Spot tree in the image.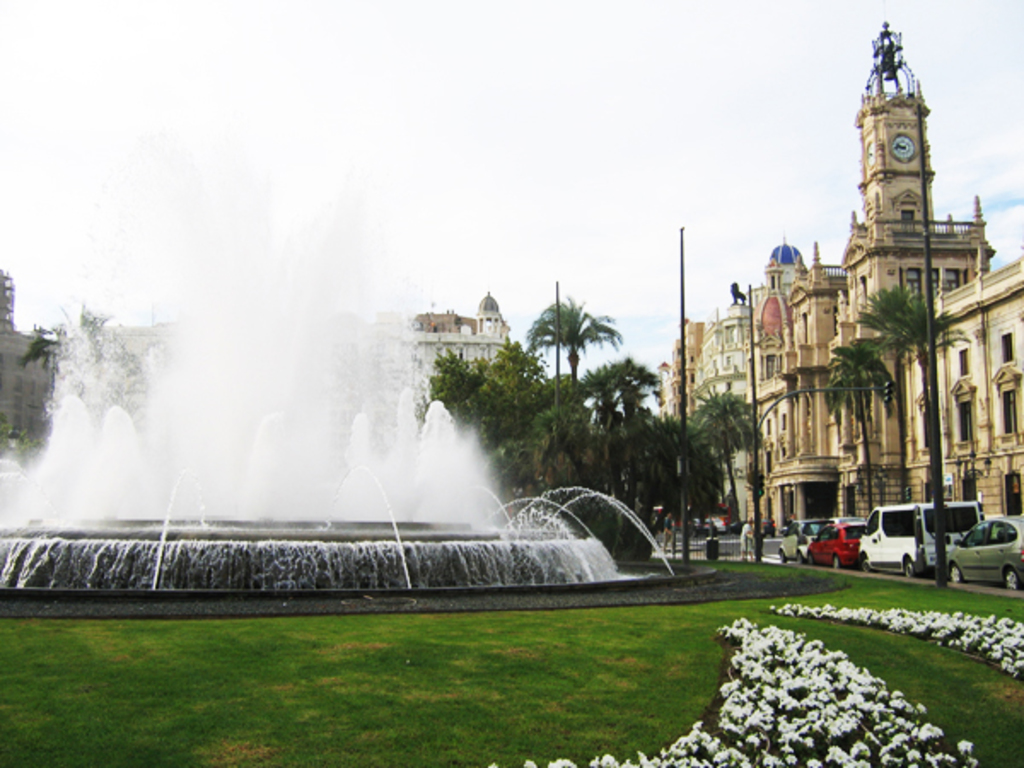
tree found at {"left": 674, "top": 377, "right": 778, "bottom": 570}.
